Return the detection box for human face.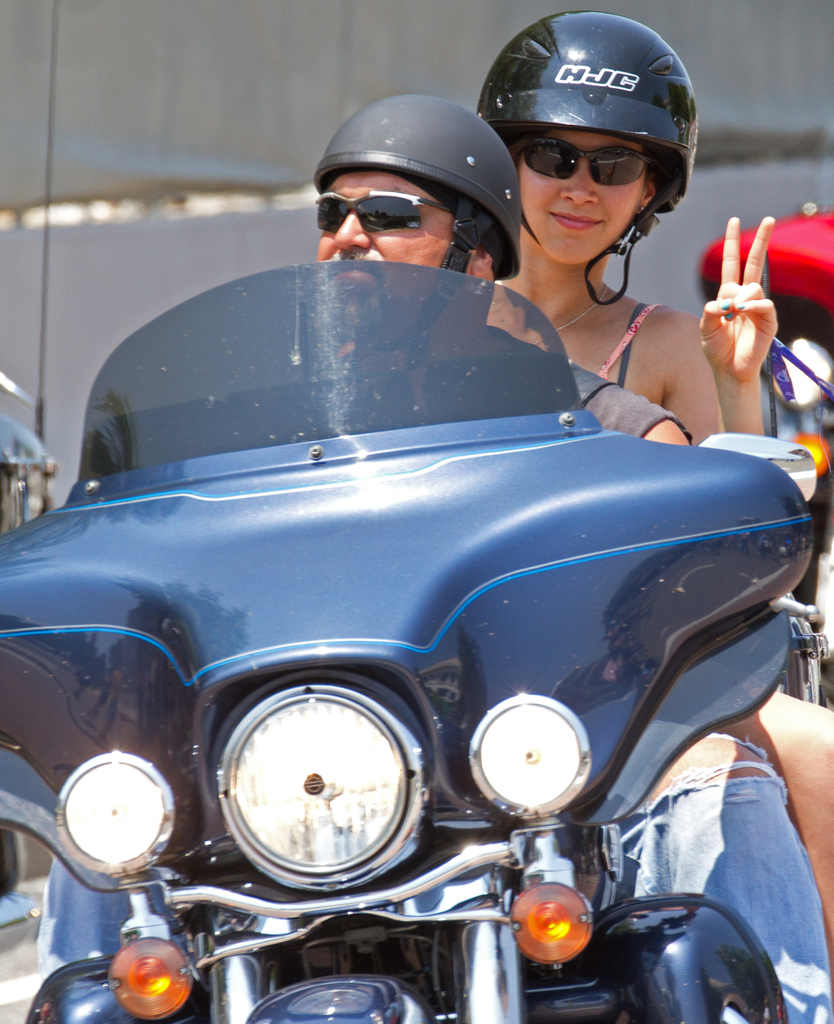
locate(518, 132, 651, 266).
